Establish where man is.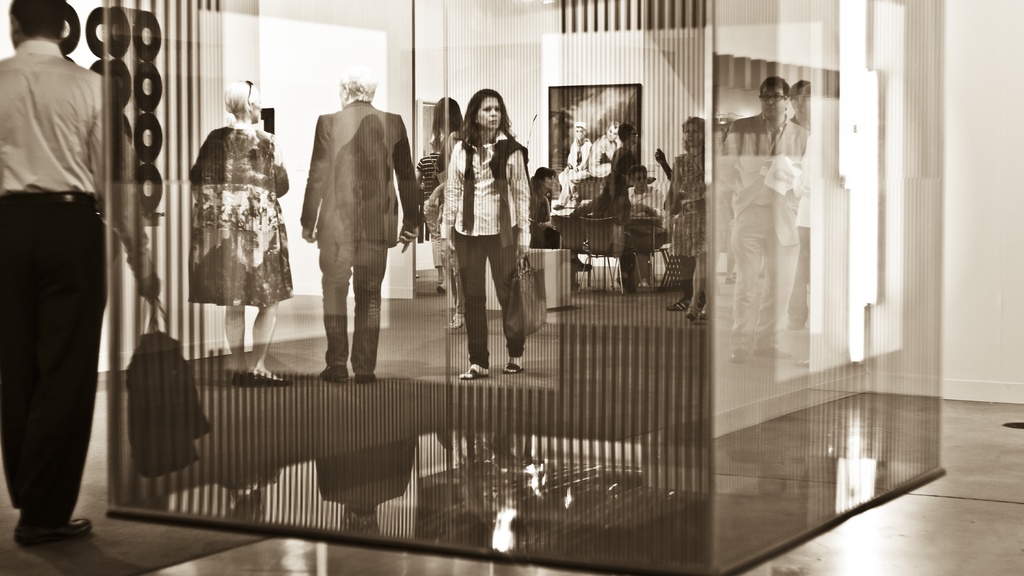
Established at {"left": 625, "top": 163, "right": 667, "bottom": 290}.
